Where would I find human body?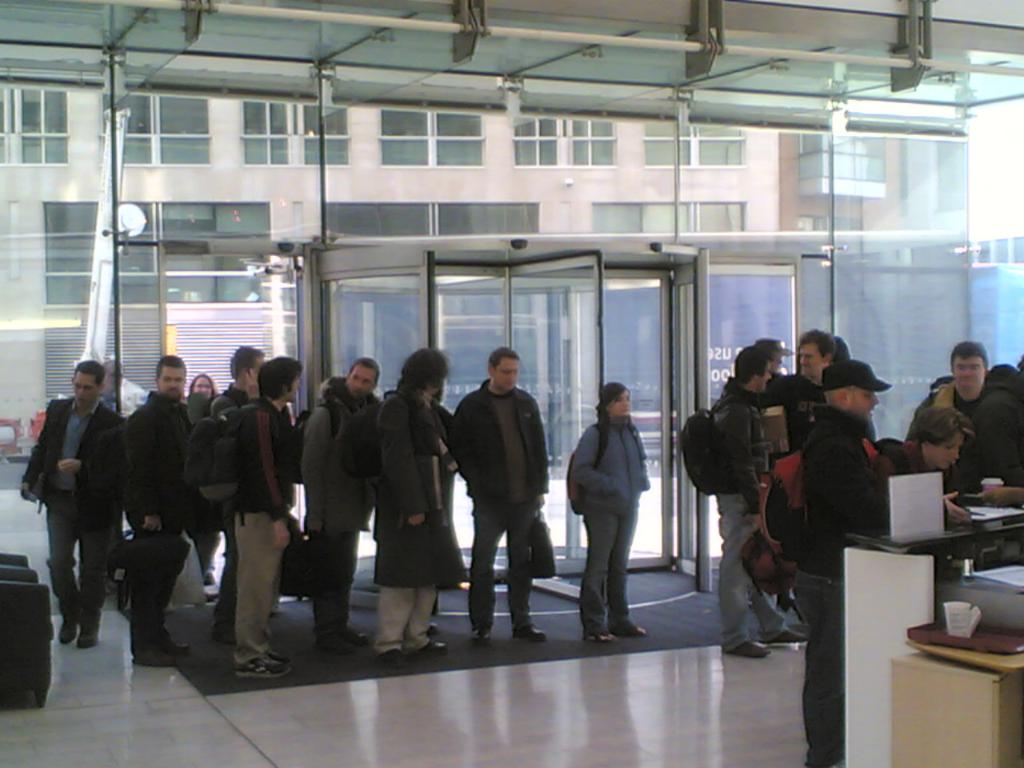
At [758, 374, 806, 520].
